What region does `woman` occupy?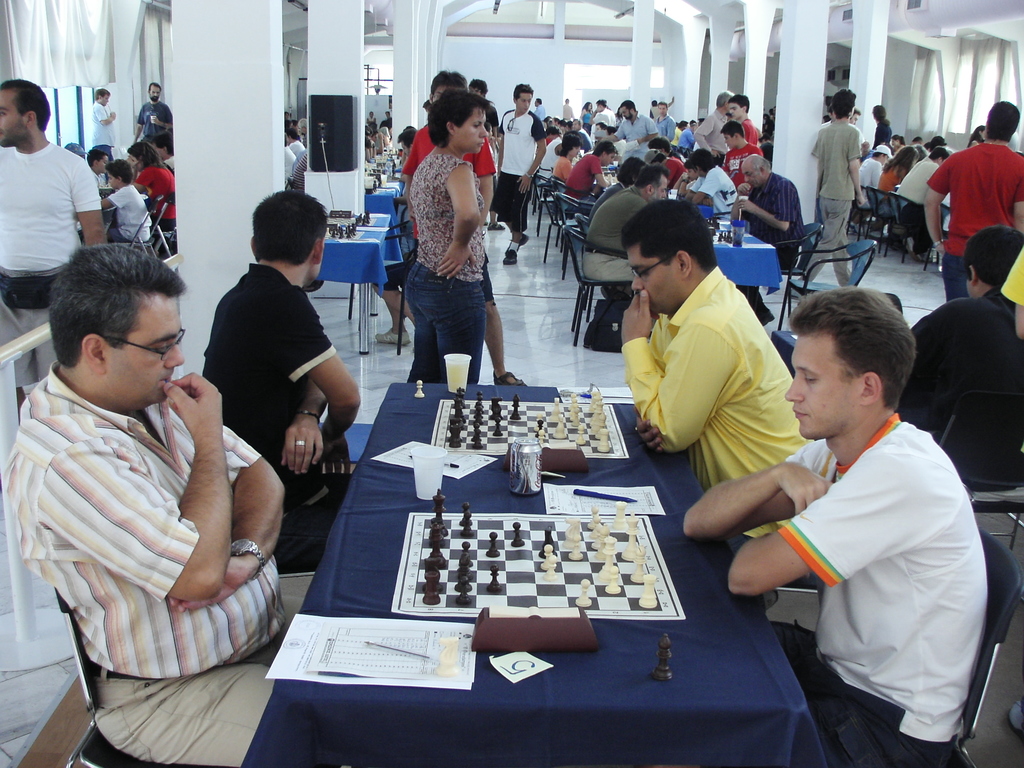
BBox(403, 84, 488, 390).
